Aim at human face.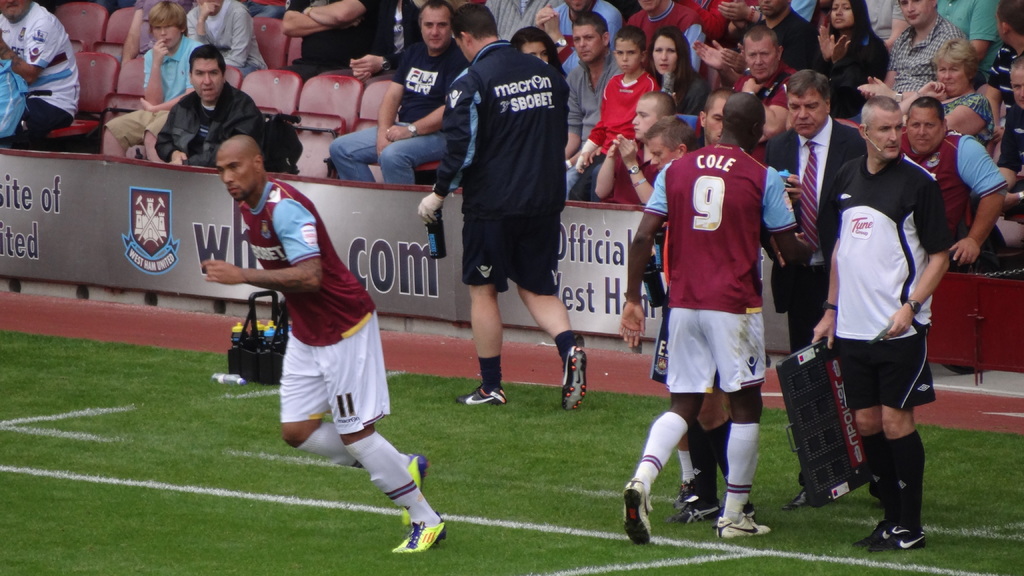
Aimed at (x1=757, y1=0, x2=788, y2=17).
